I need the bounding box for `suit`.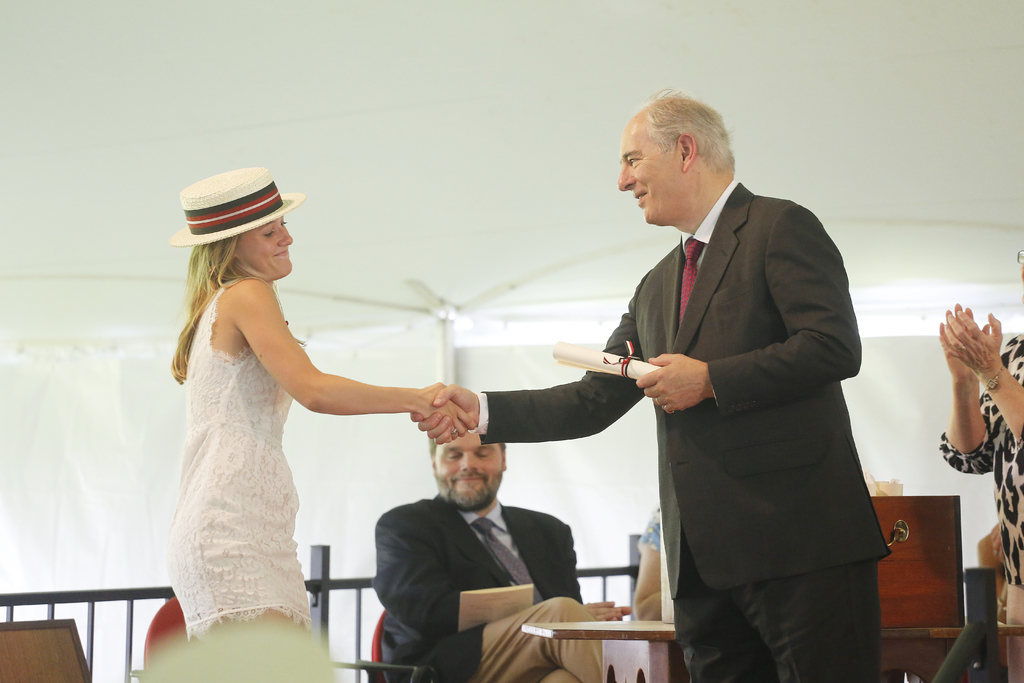
Here it is: [477, 176, 892, 682].
